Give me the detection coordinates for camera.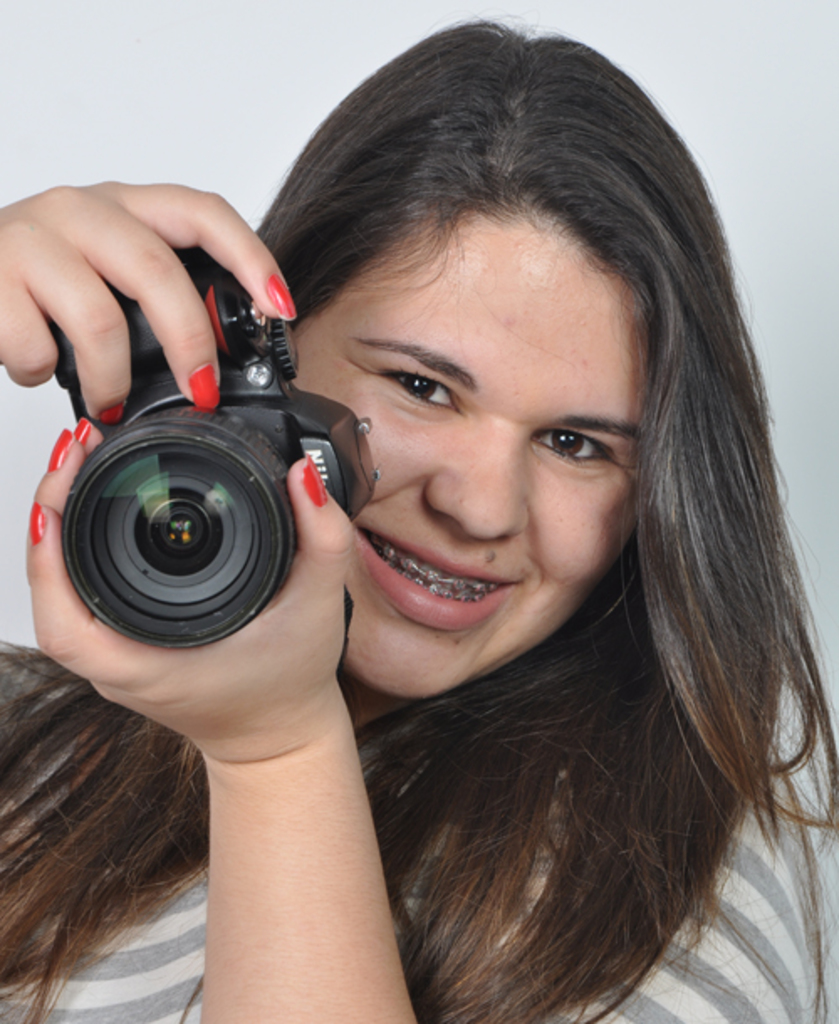
<bbox>60, 242, 379, 651</bbox>.
